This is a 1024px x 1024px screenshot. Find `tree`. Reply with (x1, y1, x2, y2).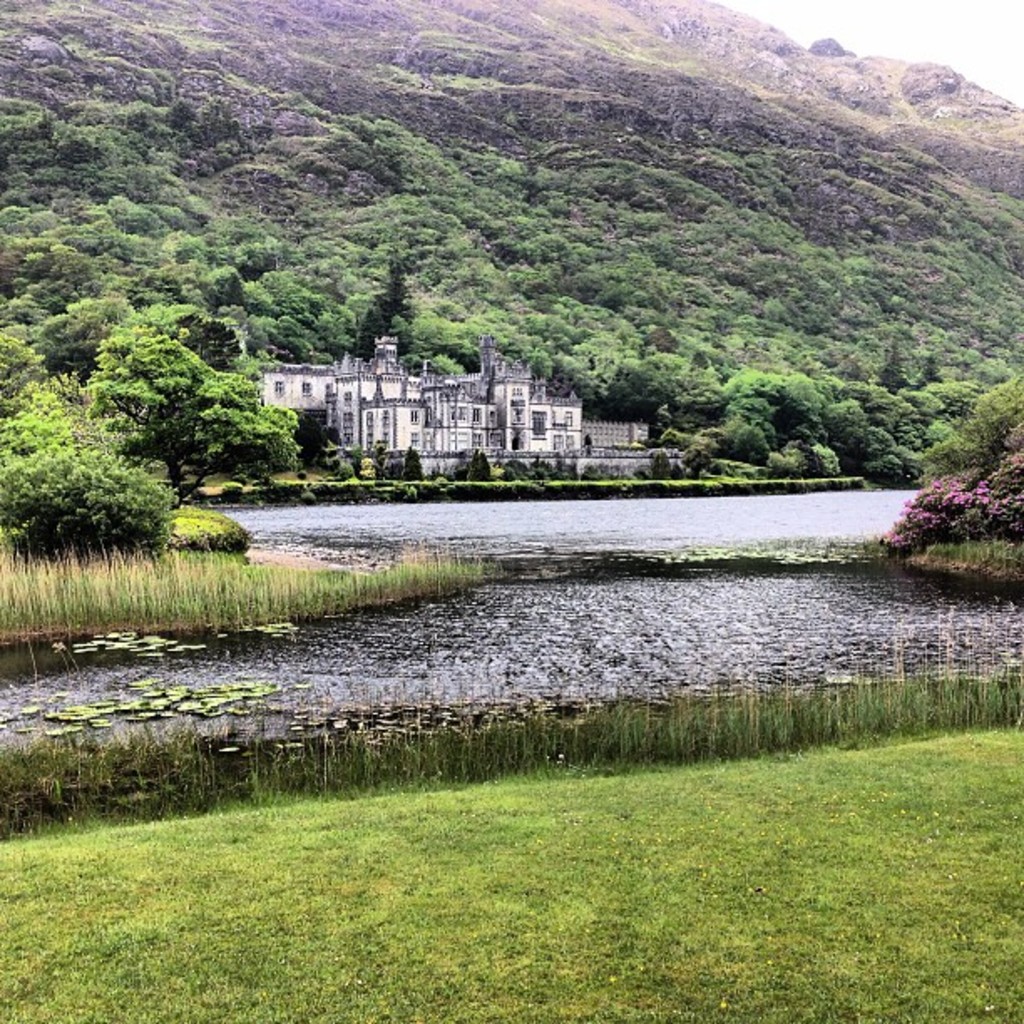
(721, 376, 827, 423).
